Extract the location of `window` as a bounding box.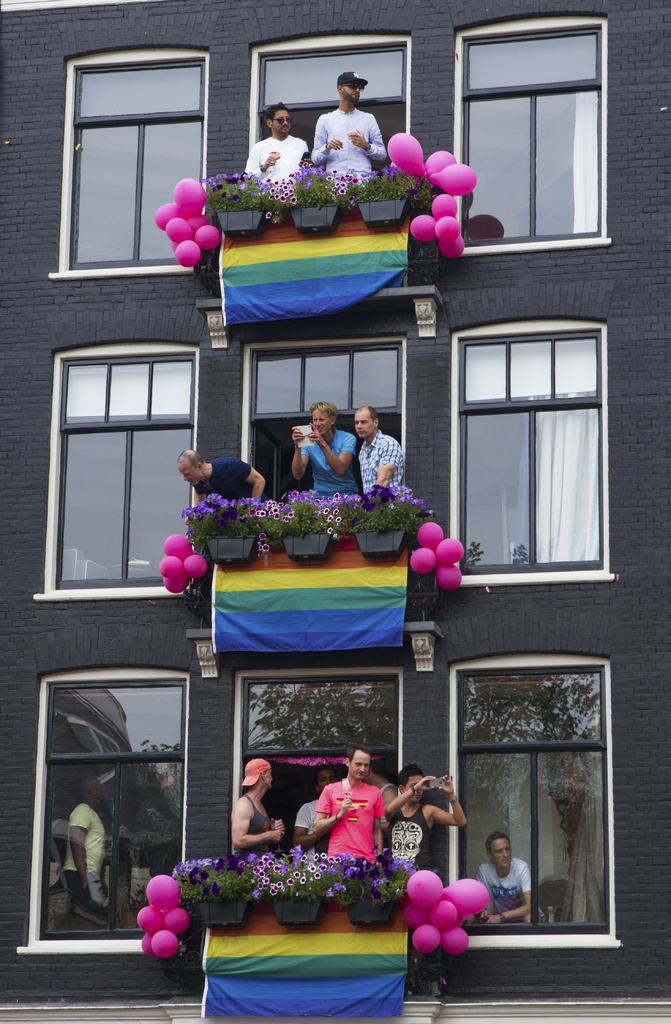
box=[466, 296, 625, 594].
